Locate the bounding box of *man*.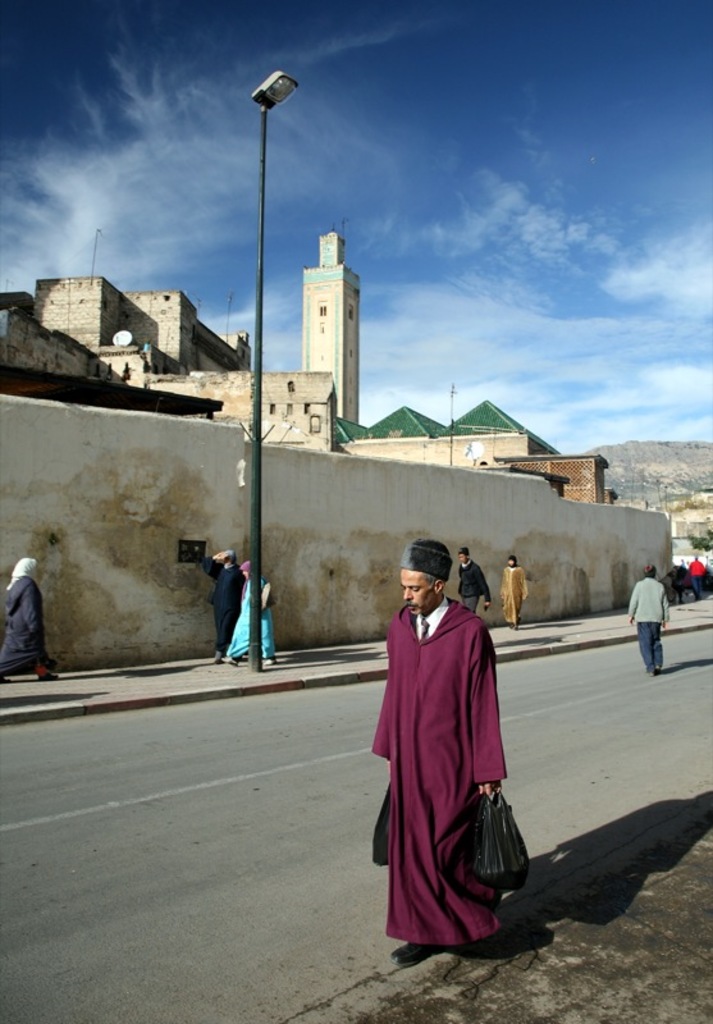
Bounding box: [367, 521, 524, 945].
